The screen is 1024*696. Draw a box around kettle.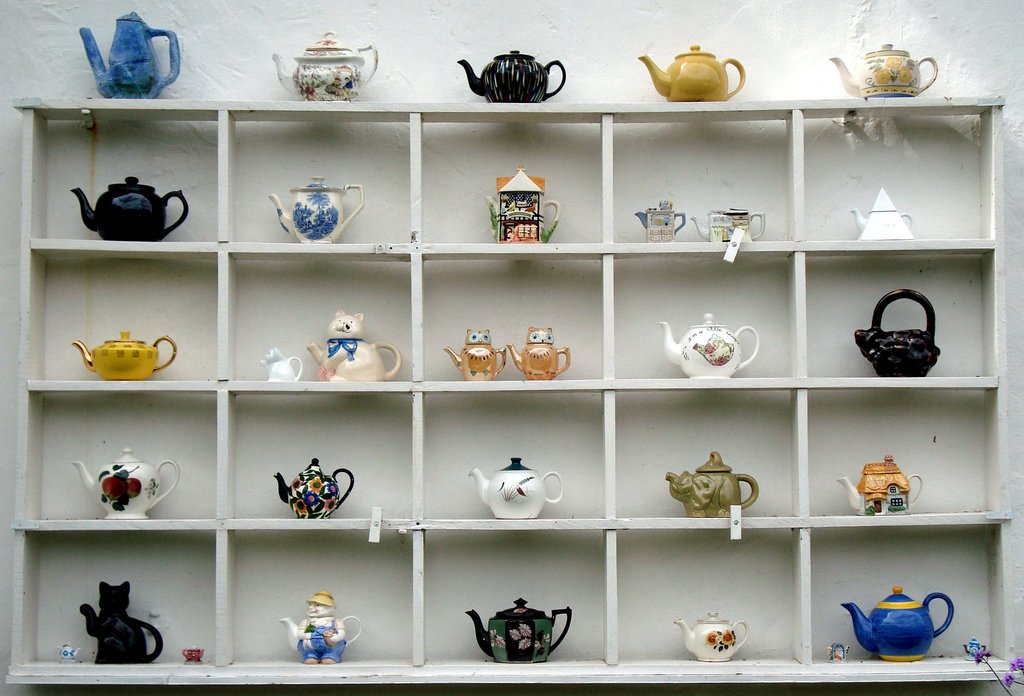
655:310:759:382.
